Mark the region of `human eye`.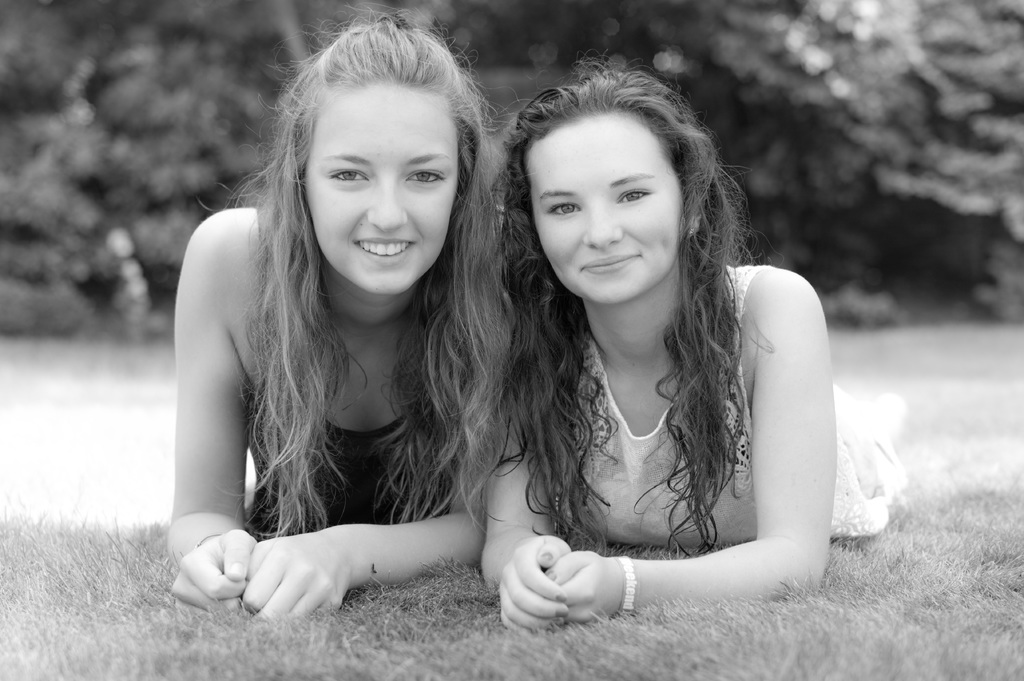
Region: bbox(615, 183, 650, 204).
